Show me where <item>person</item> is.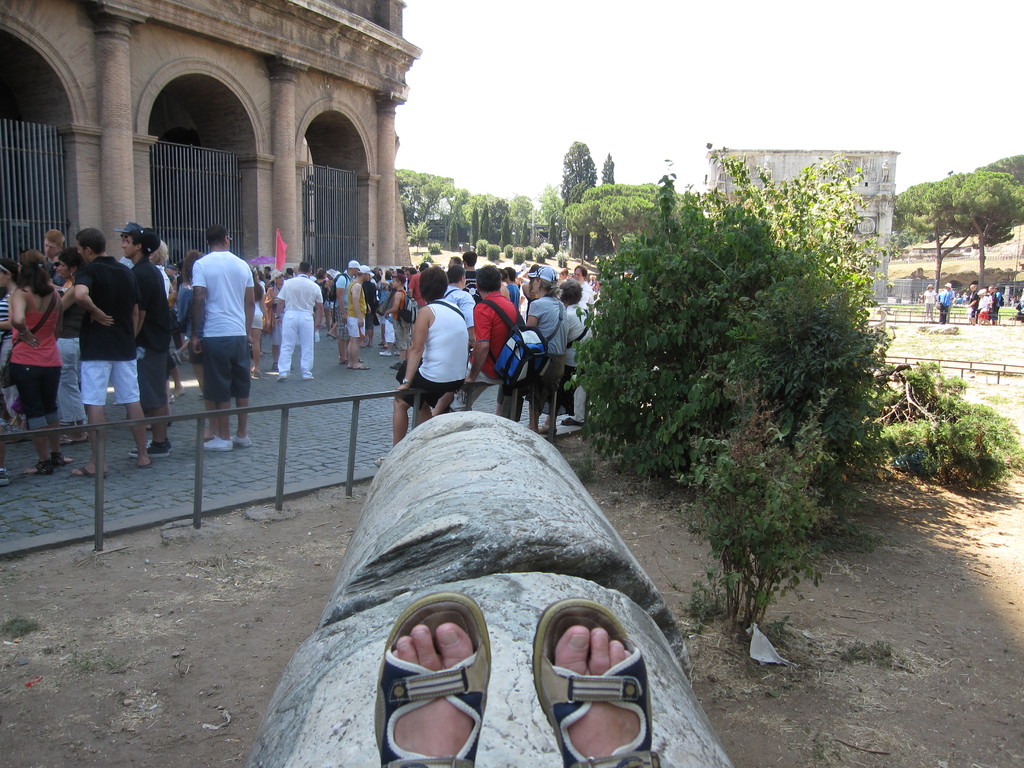
<item>person</item> is at select_region(393, 264, 471, 441).
